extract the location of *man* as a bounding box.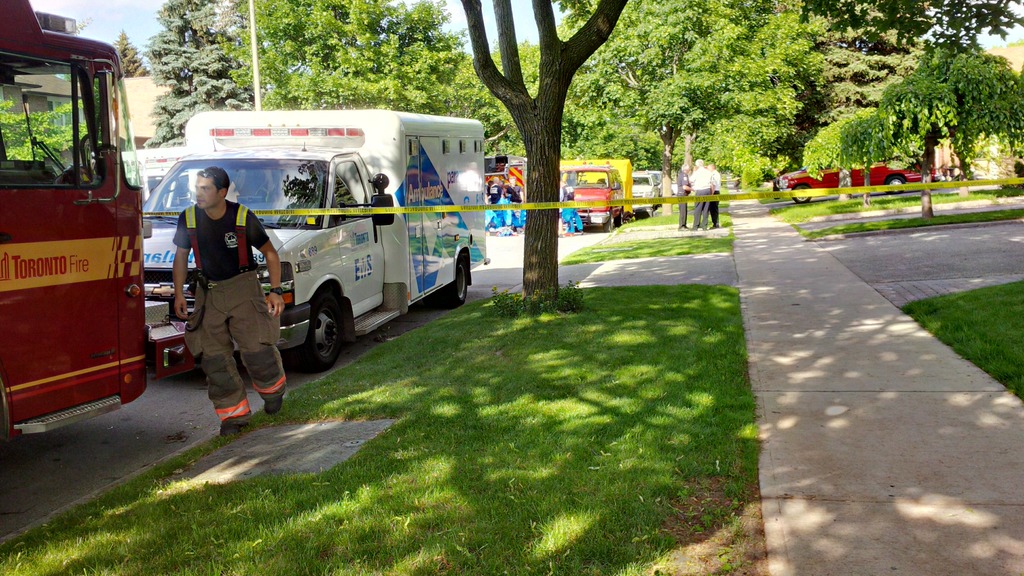
[161,137,282,437].
